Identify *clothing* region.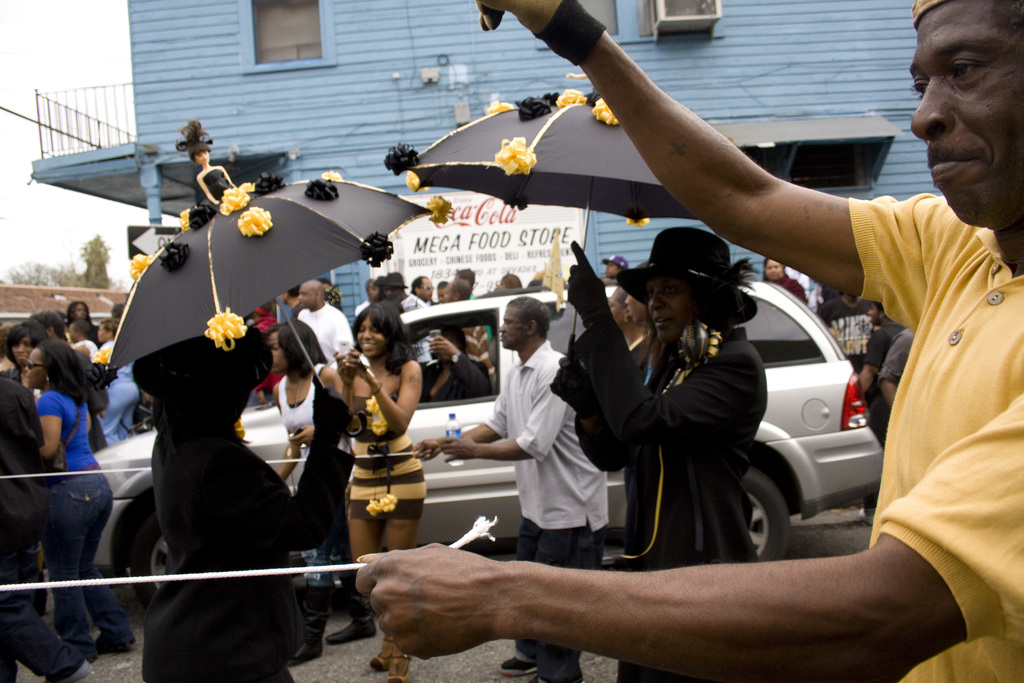
Region: left=563, top=312, right=770, bottom=679.
